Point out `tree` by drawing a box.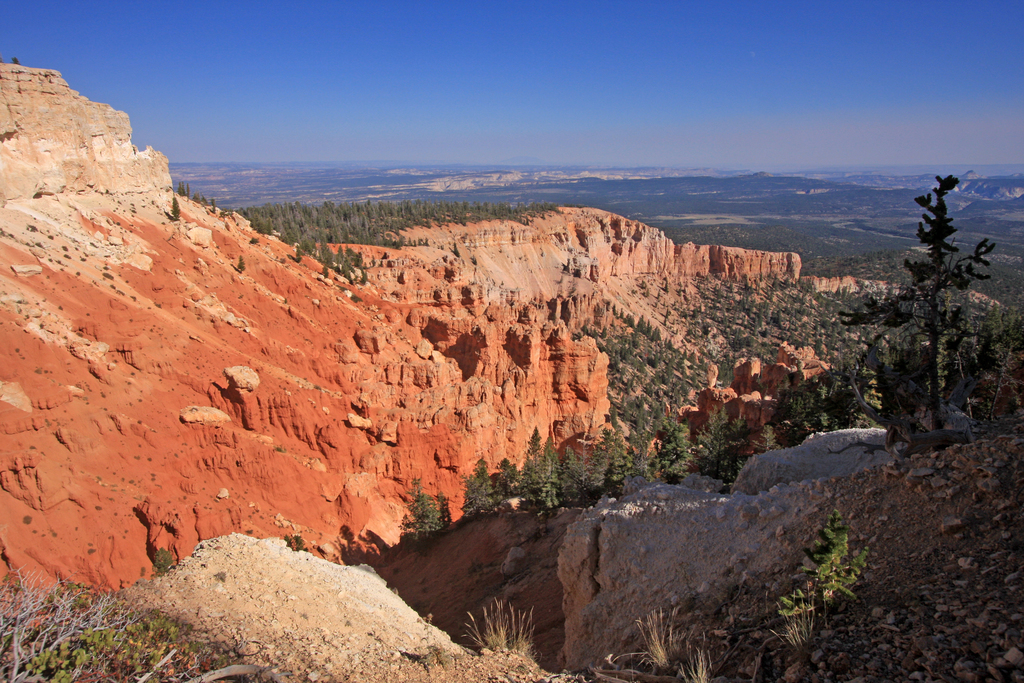
pyautogui.locateOnScreen(769, 374, 822, 456).
